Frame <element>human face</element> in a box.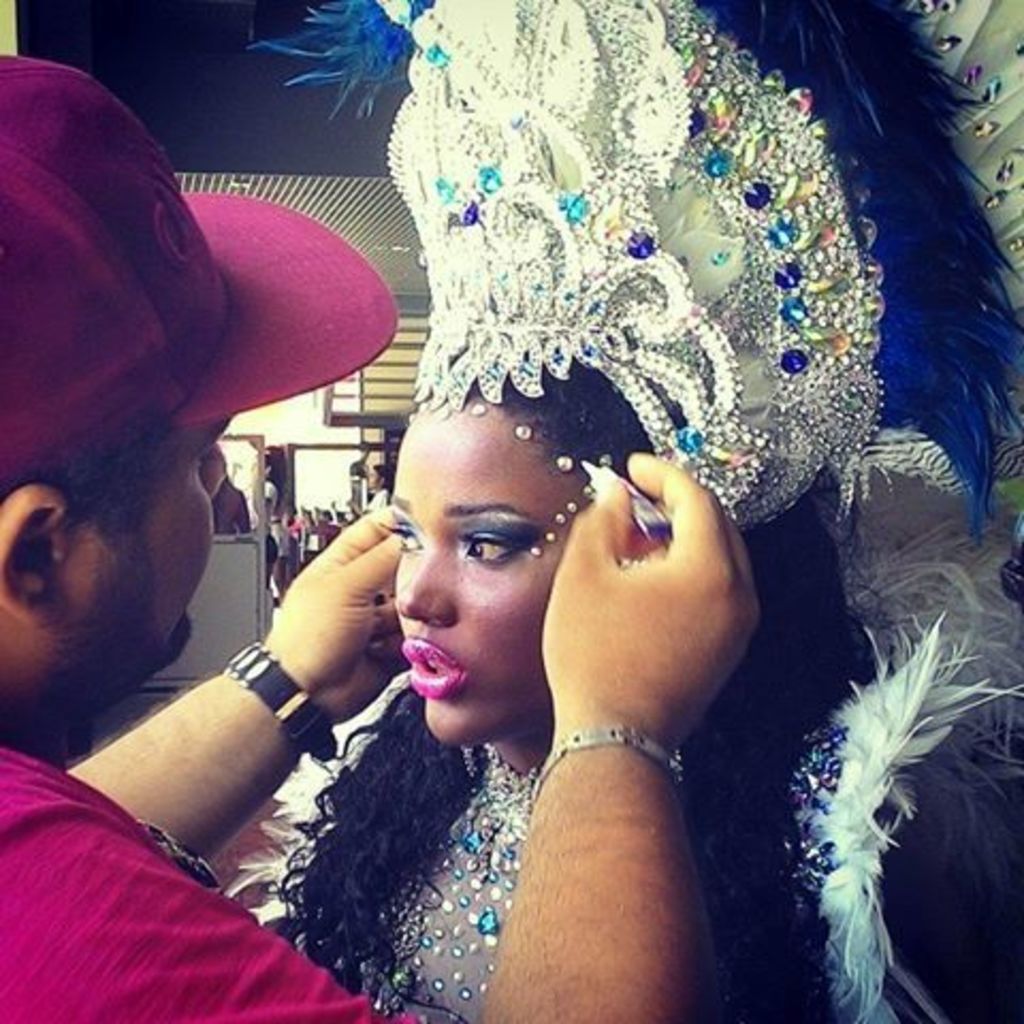
375/414/559/766.
